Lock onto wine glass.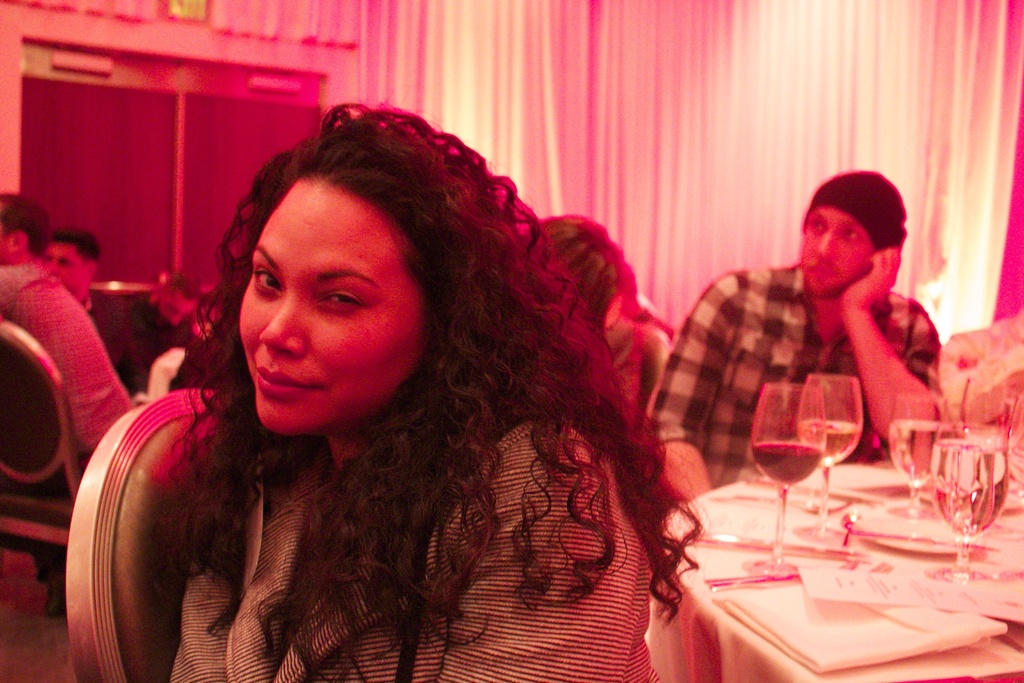
Locked: [left=929, top=427, right=993, bottom=586].
